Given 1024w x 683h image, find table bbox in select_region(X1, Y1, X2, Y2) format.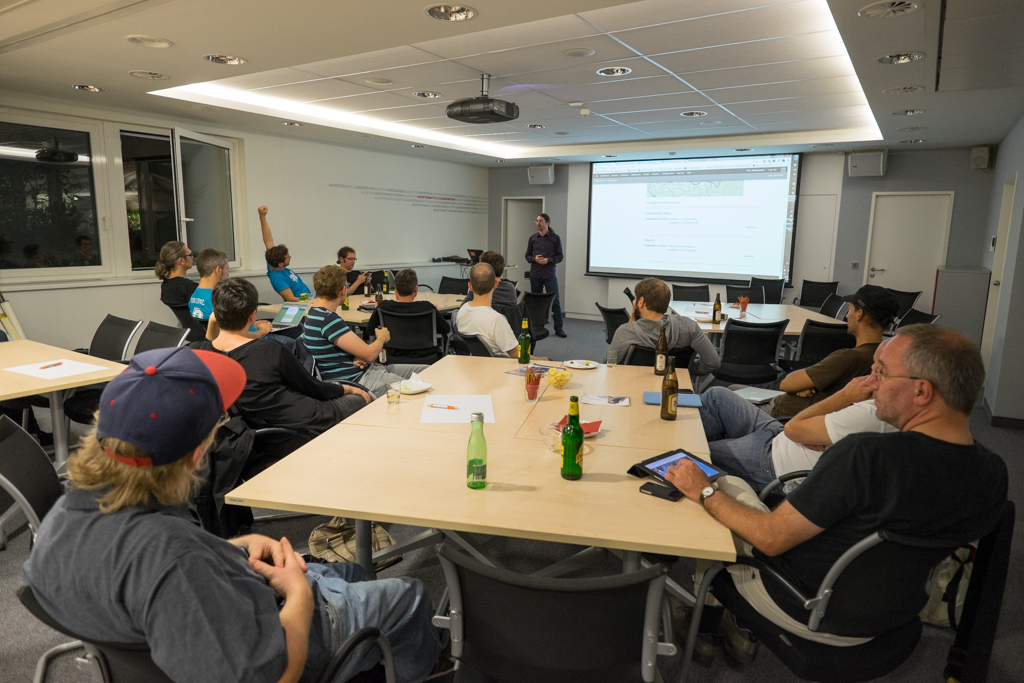
select_region(670, 298, 853, 345).
